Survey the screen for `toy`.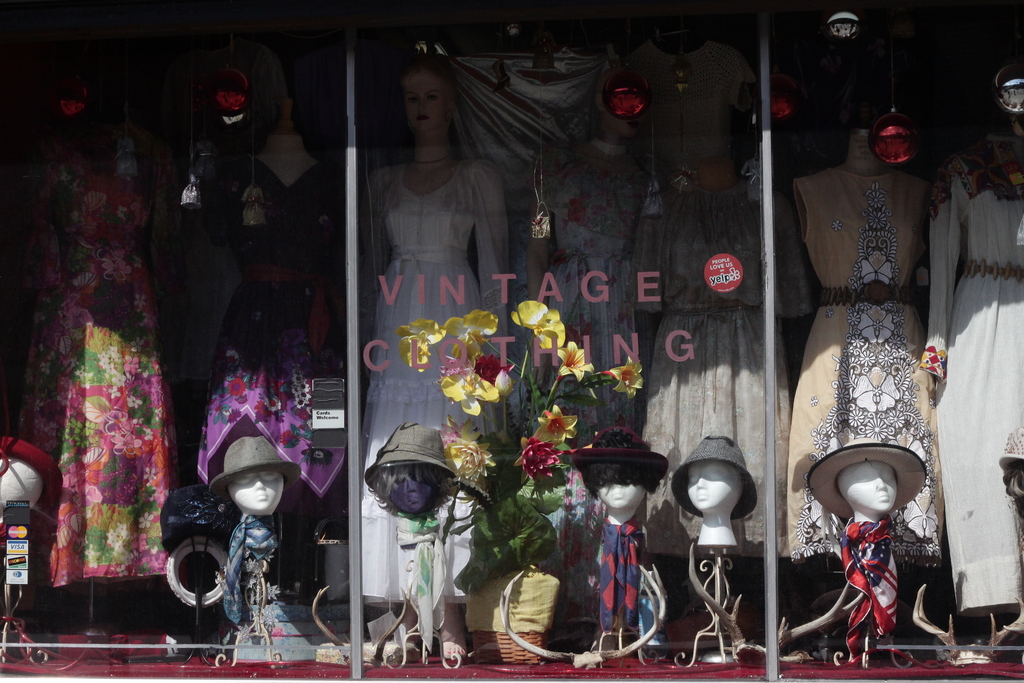
Survey found: bbox=(803, 425, 925, 629).
